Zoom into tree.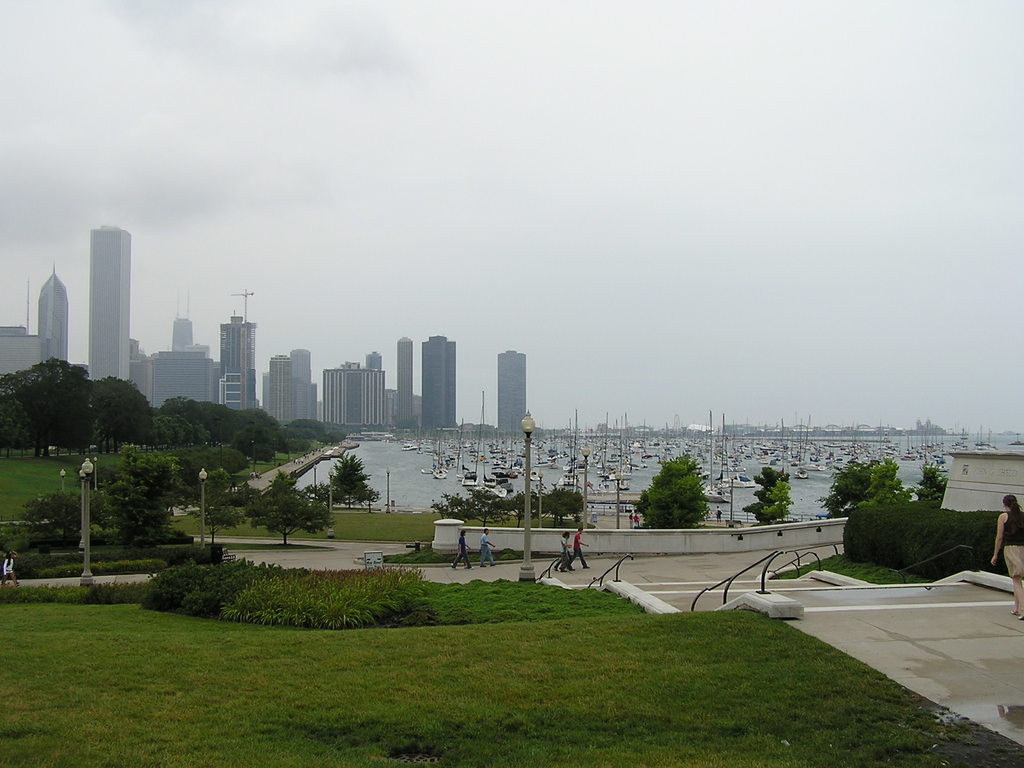
Zoom target: rect(816, 456, 916, 518).
